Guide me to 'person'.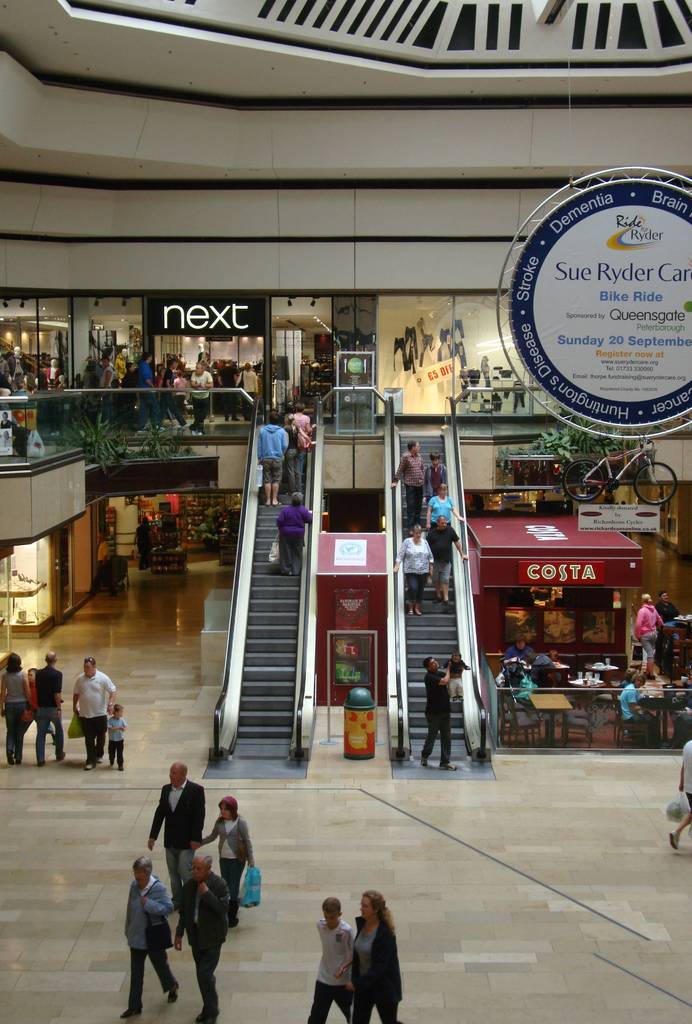
Guidance: (left=390, top=442, right=424, bottom=532).
